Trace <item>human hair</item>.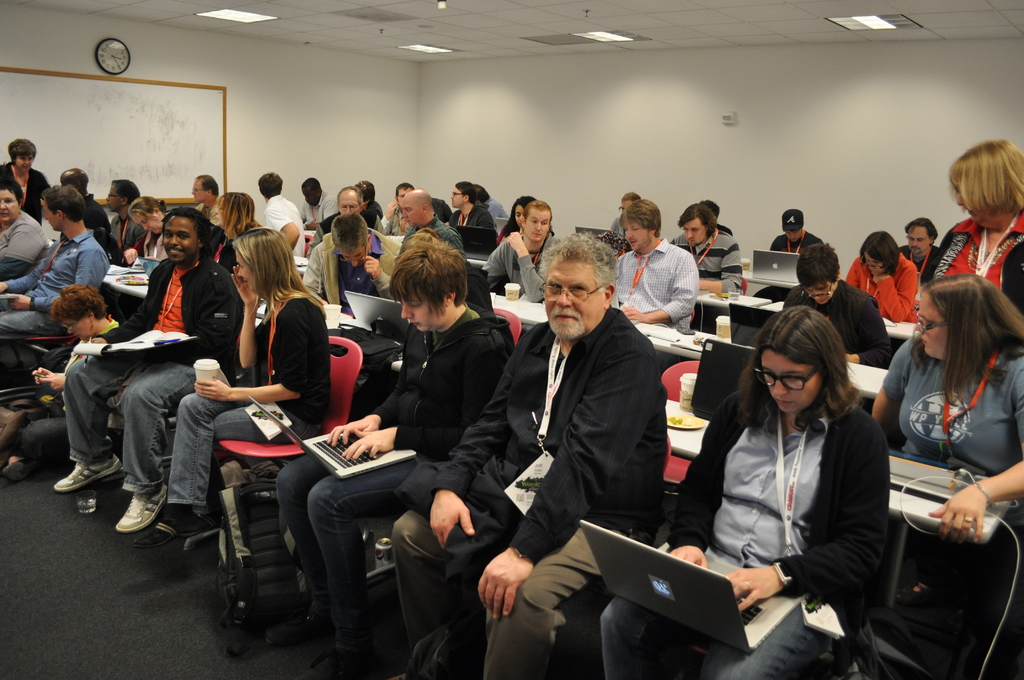
Traced to x1=51 y1=285 x2=104 y2=323.
